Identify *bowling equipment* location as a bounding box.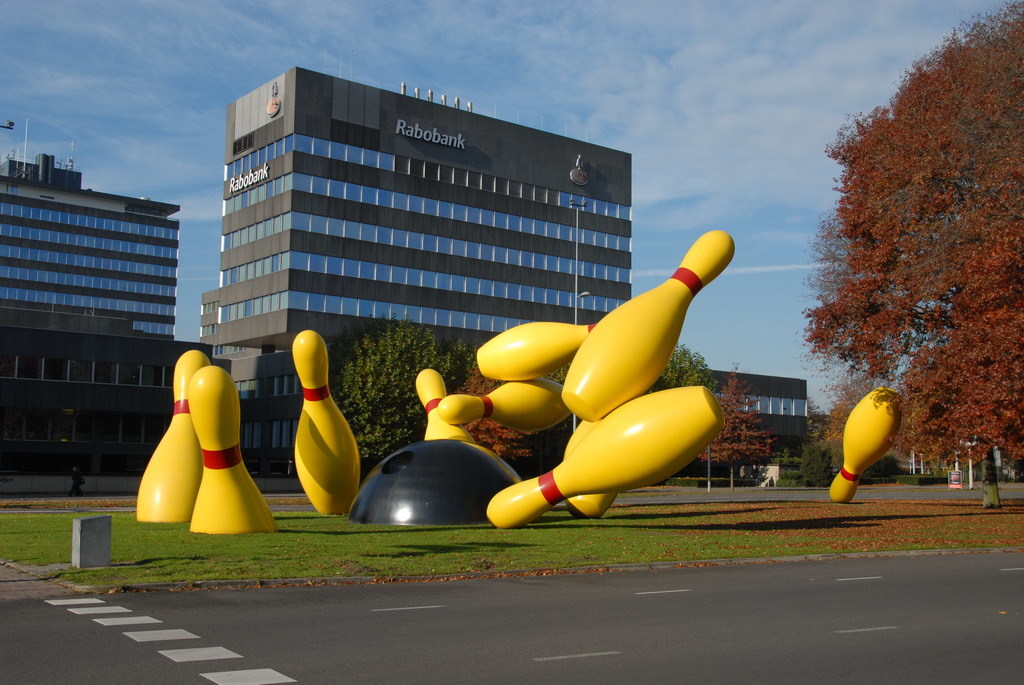
{"left": 414, "top": 362, "right": 473, "bottom": 444}.
